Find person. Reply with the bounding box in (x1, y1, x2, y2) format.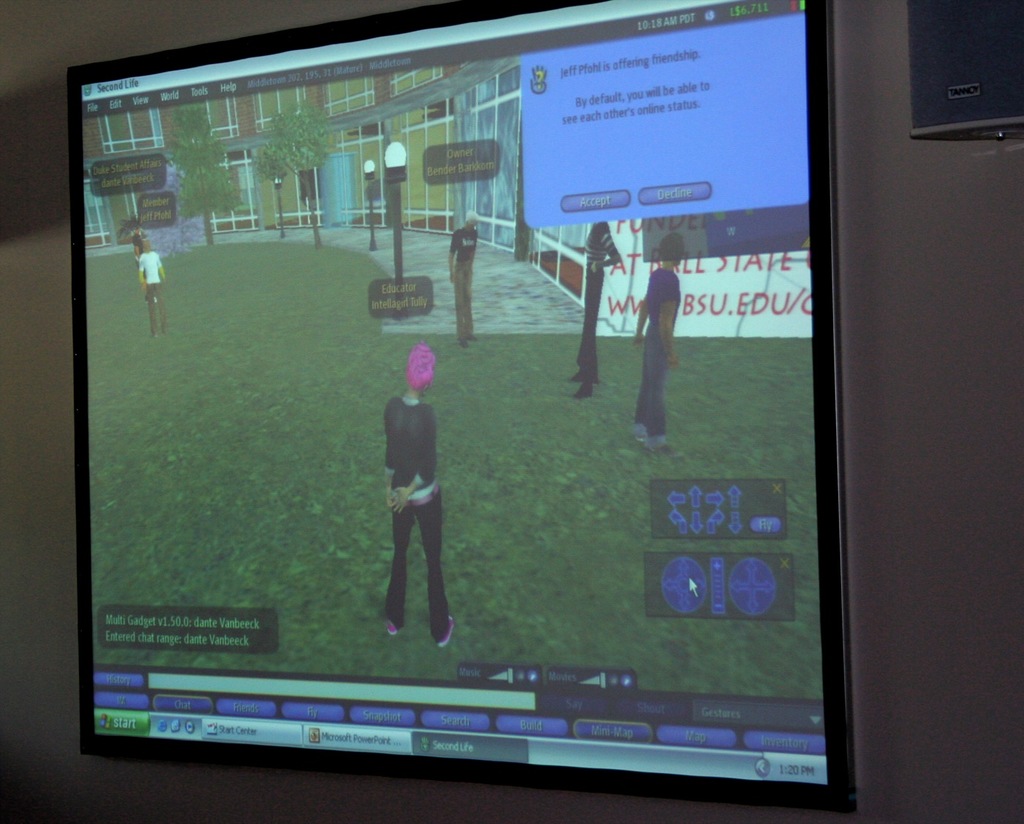
(568, 217, 629, 403).
